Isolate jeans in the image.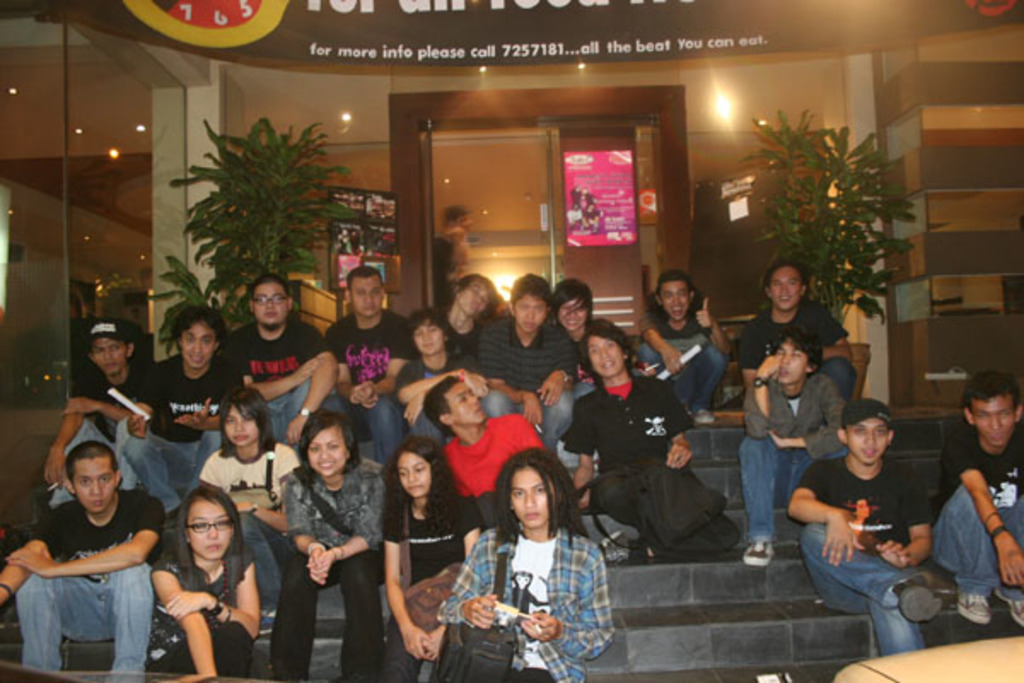
Isolated region: <region>14, 569, 155, 671</region>.
